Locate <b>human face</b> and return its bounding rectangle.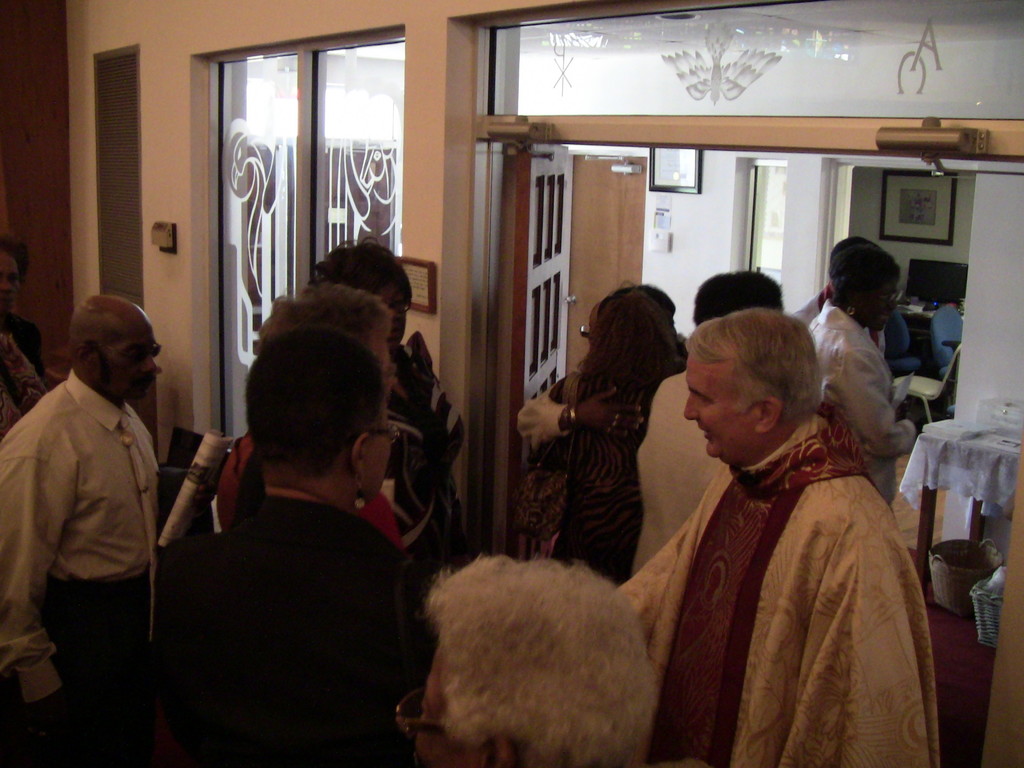
rect(682, 354, 760, 458).
